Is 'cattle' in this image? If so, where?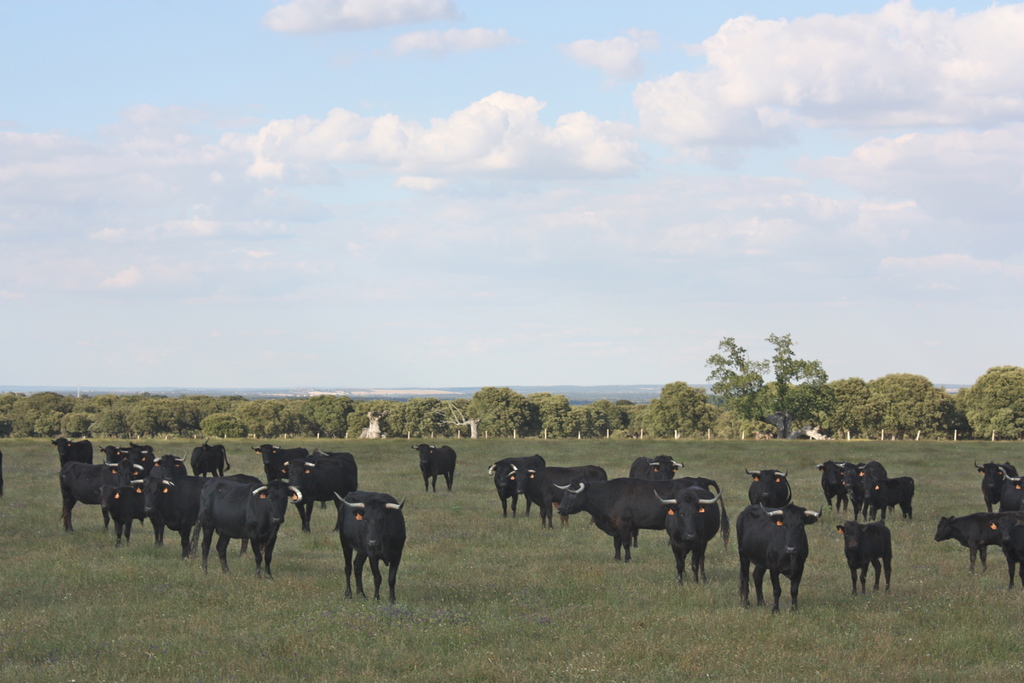
Yes, at box(972, 460, 1018, 513).
